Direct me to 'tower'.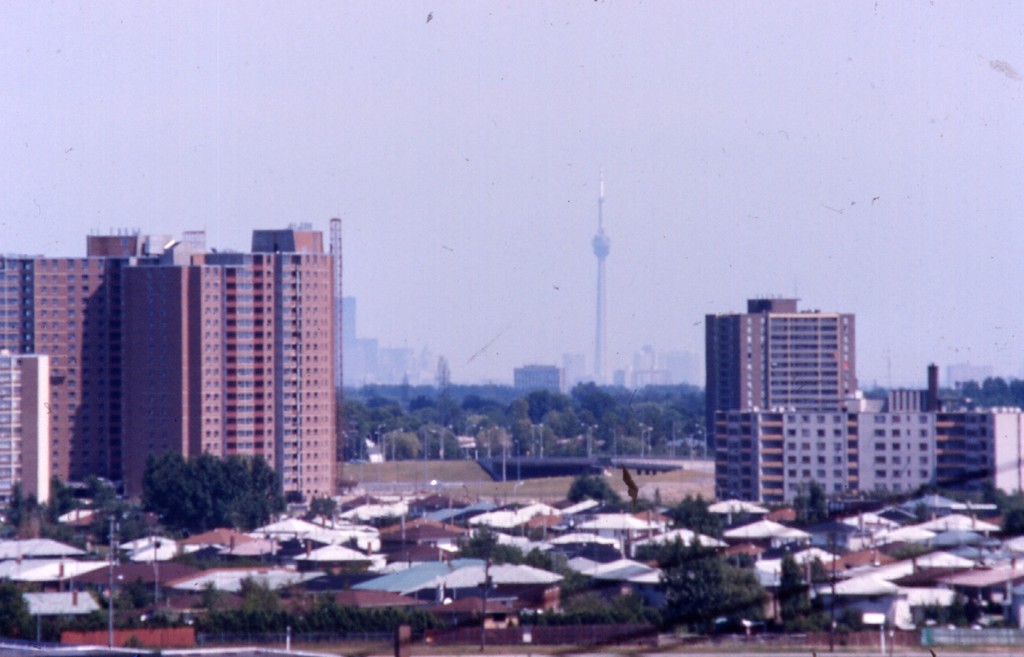
Direction: [588, 173, 618, 379].
